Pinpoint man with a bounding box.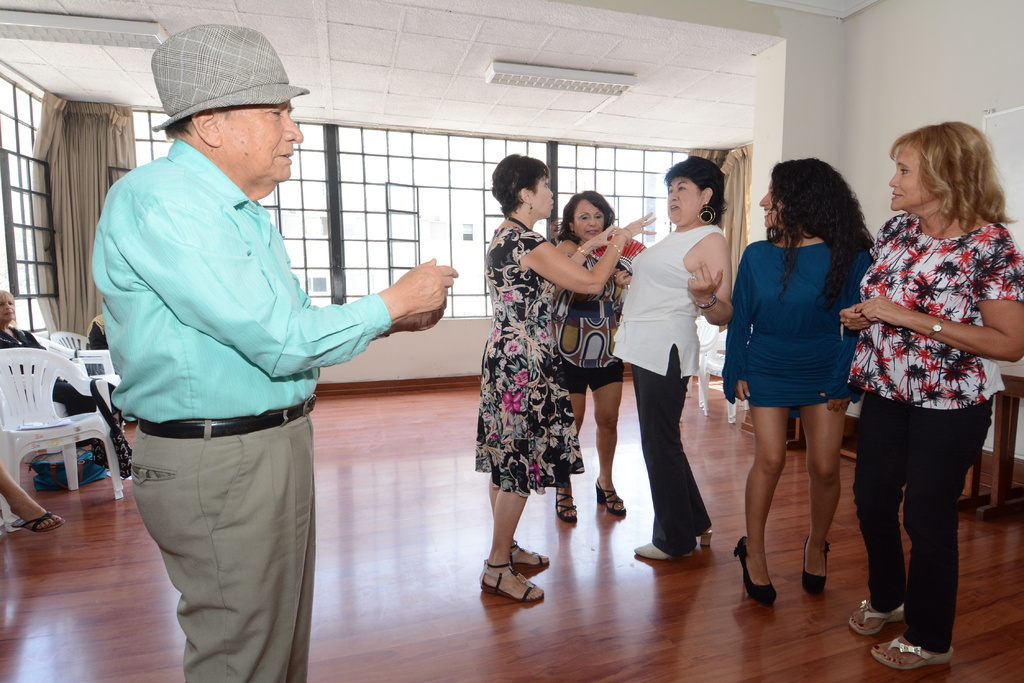
crop(104, 46, 422, 676).
